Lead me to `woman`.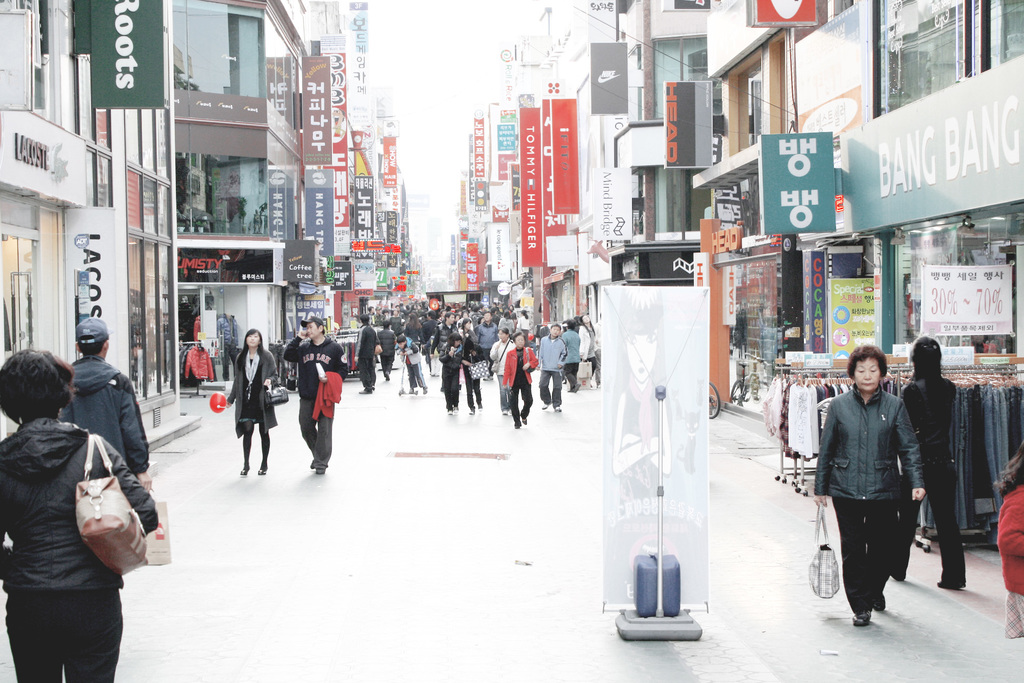
Lead to left=462, top=319, right=486, bottom=420.
